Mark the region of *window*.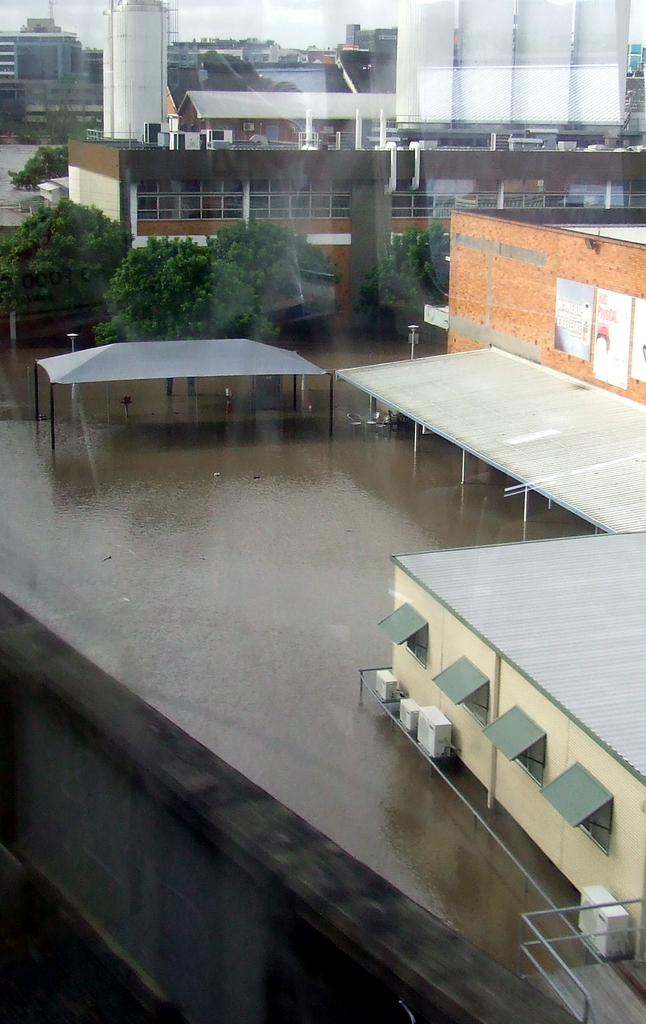
Region: rect(134, 177, 181, 225).
